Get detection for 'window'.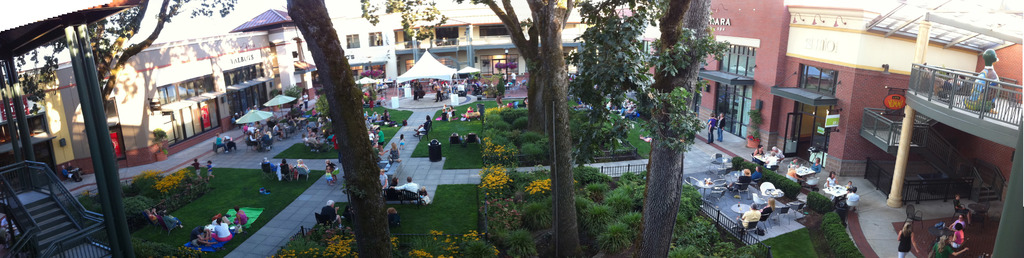
Detection: <bbox>640, 40, 652, 57</bbox>.
